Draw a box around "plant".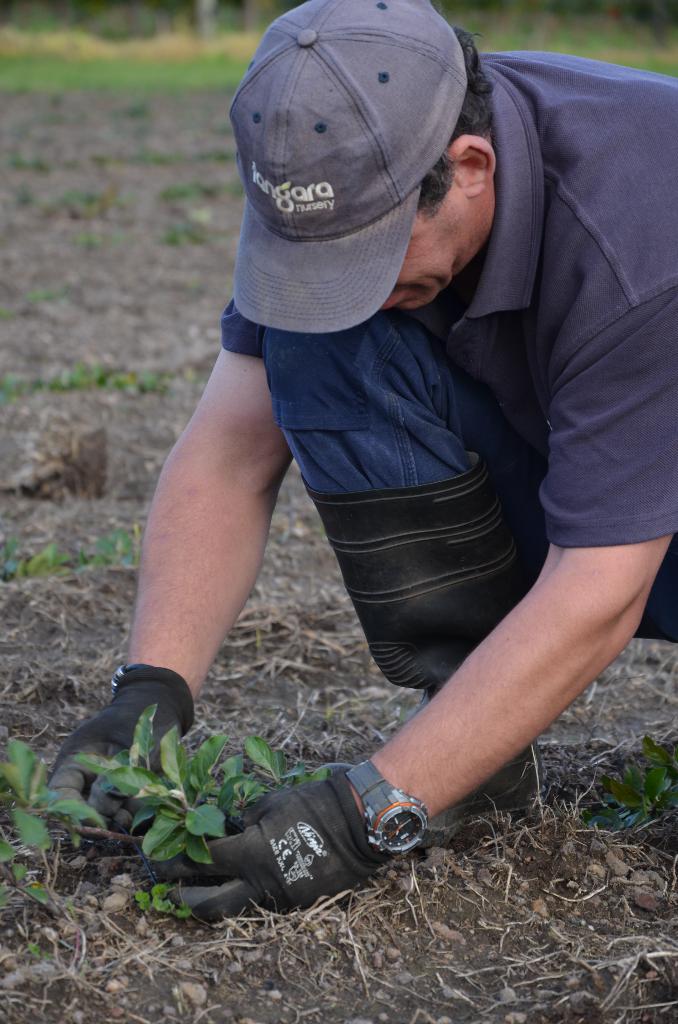
(left=0, top=534, right=15, bottom=576).
